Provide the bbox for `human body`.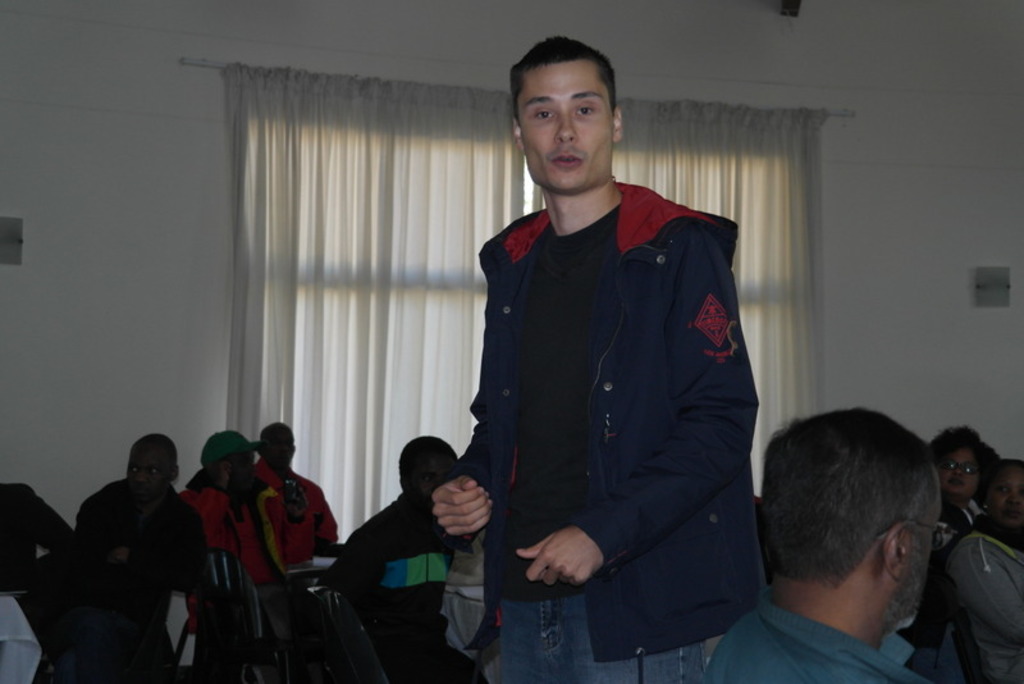
914/442/1023/674.
